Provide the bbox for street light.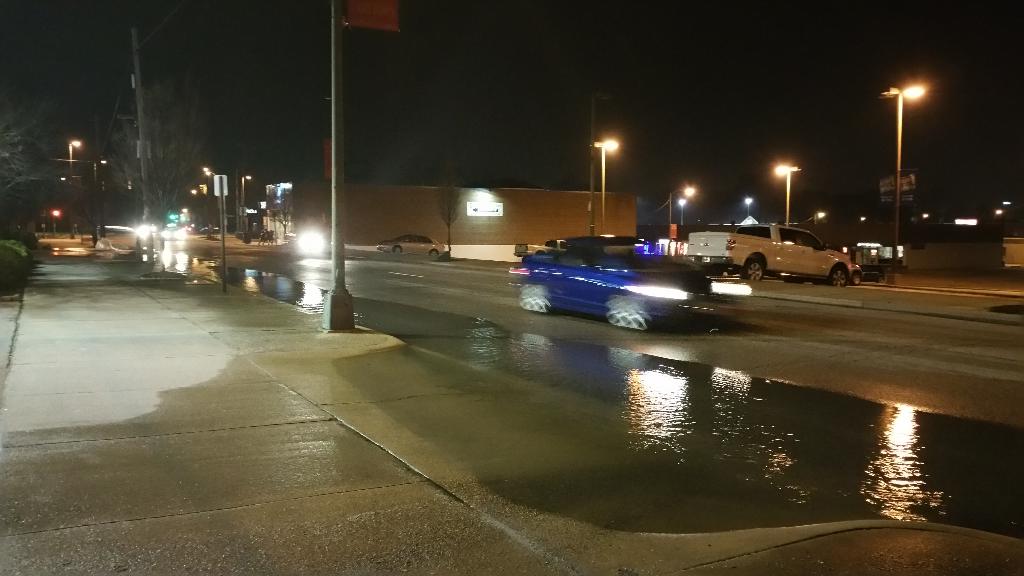
x1=872, y1=64, x2=954, y2=260.
